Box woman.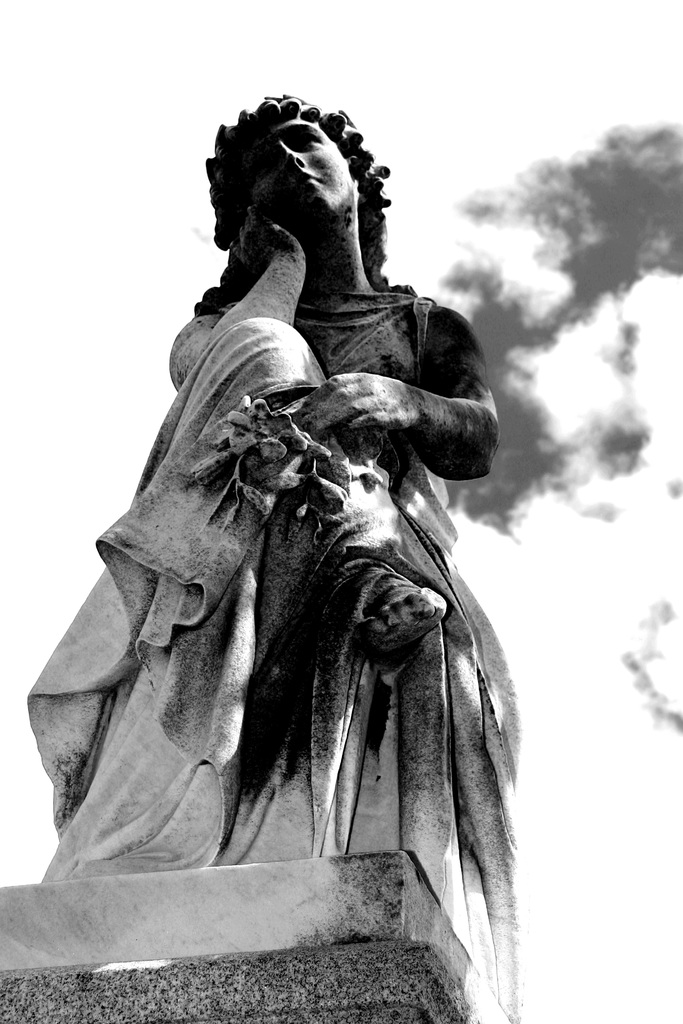
22,75,520,1008.
